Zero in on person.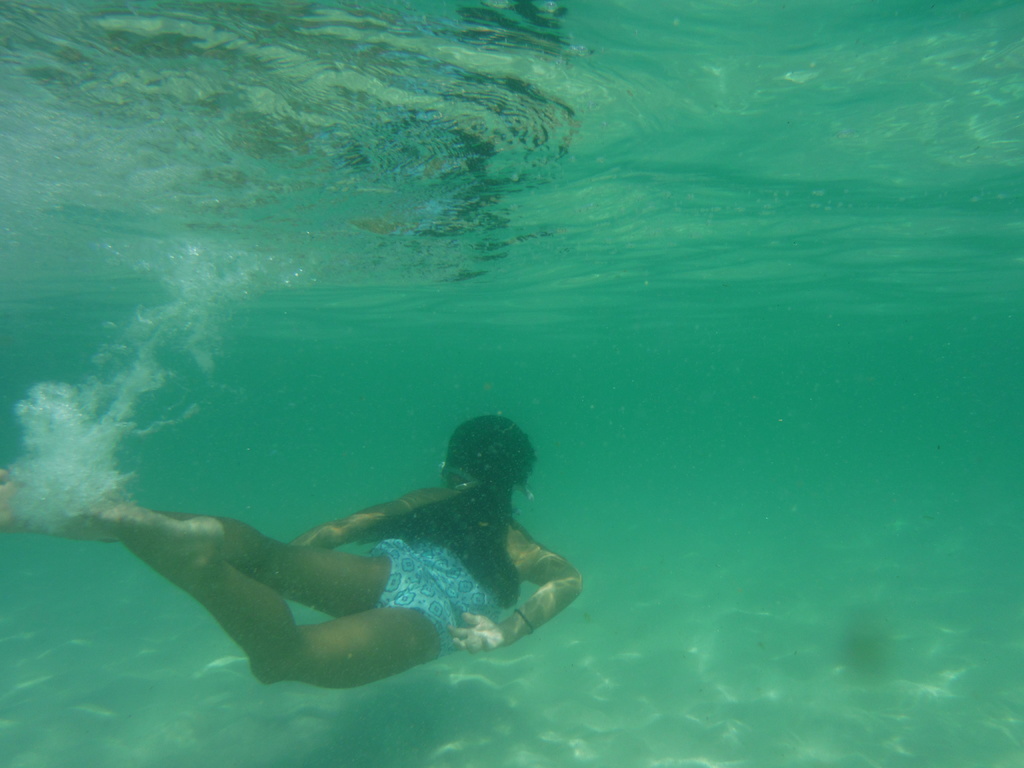
Zeroed in: bbox=(0, 415, 586, 688).
